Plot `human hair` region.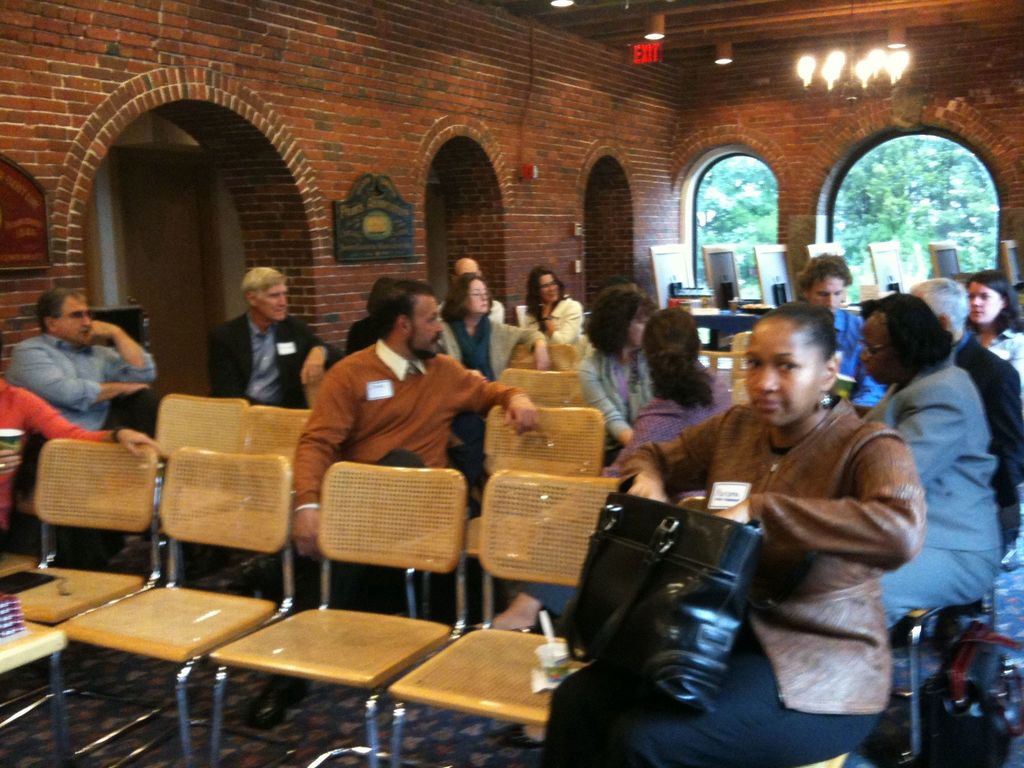
Plotted at box(797, 253, 854, 291).
